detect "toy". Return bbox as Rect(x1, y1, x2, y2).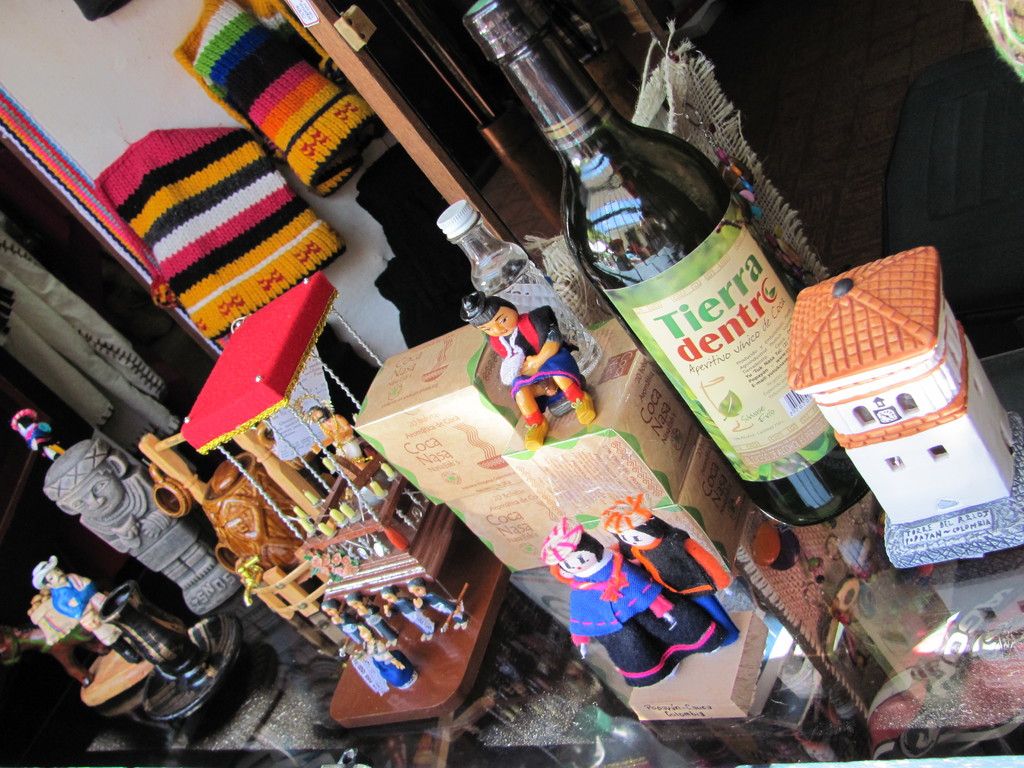
Rect(541, 516, 723, 688).
